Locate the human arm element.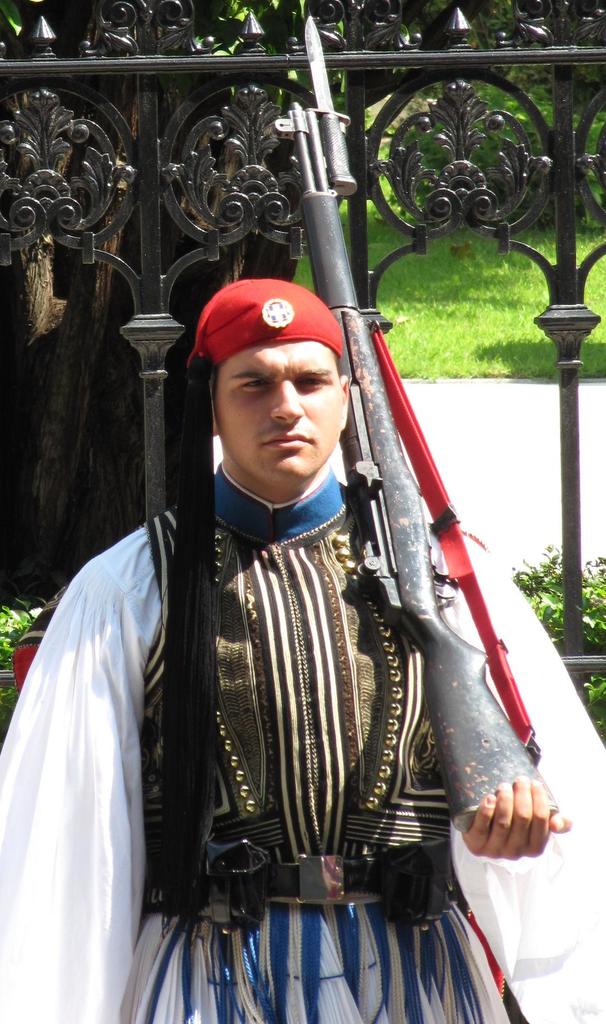
Element bbox: 463 770 586 863.
